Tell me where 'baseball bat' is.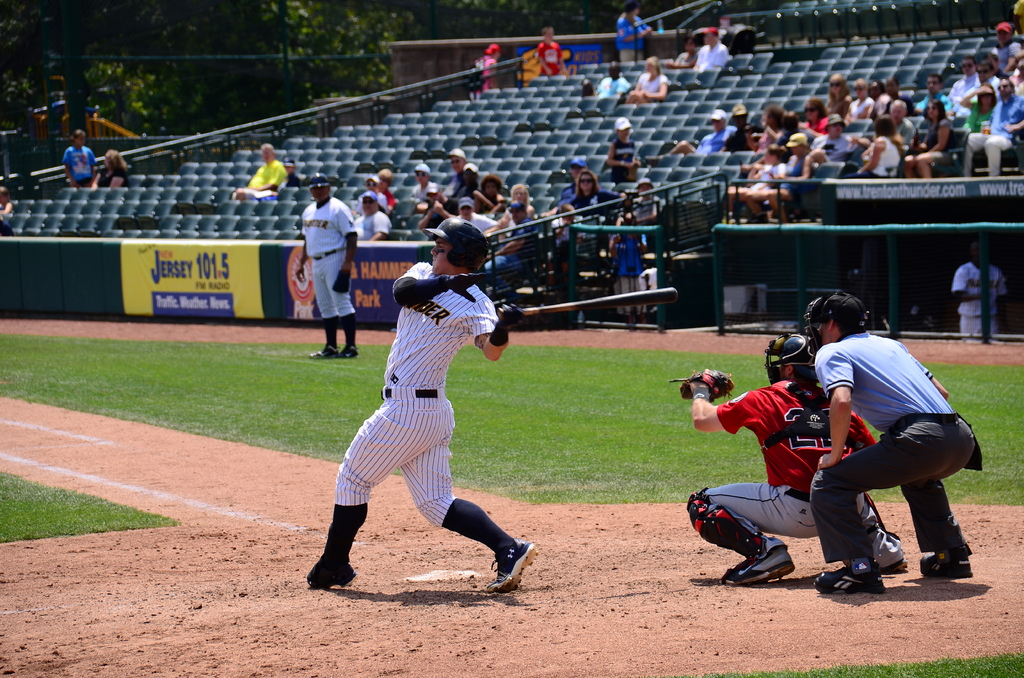
'baseball bat' is at (493, 285, 680, 318).
